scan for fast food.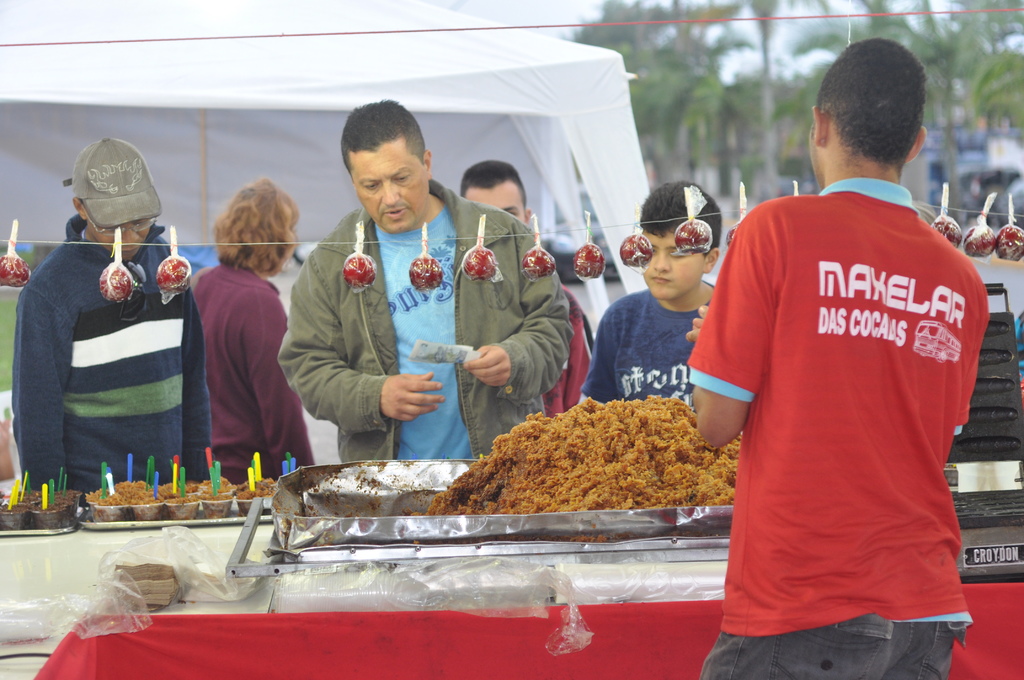
Scan result: l=452, t=386, r=725, b=535.
